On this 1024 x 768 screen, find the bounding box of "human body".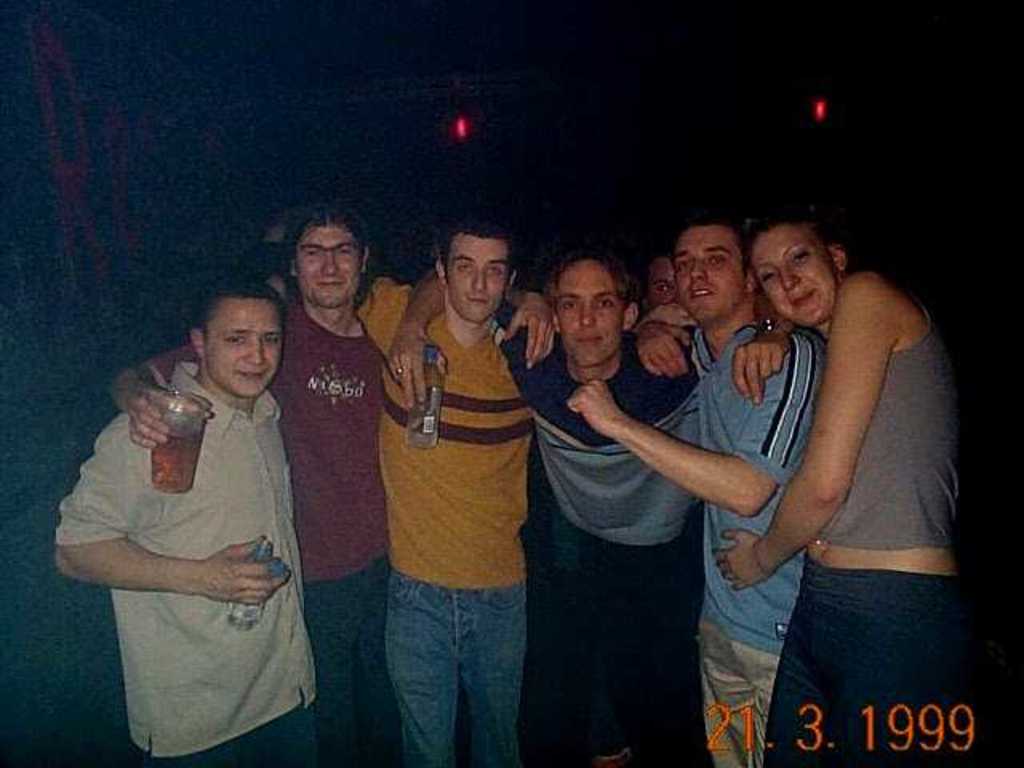
Bounding box: <region>120, 310, 403, 760</region>.
